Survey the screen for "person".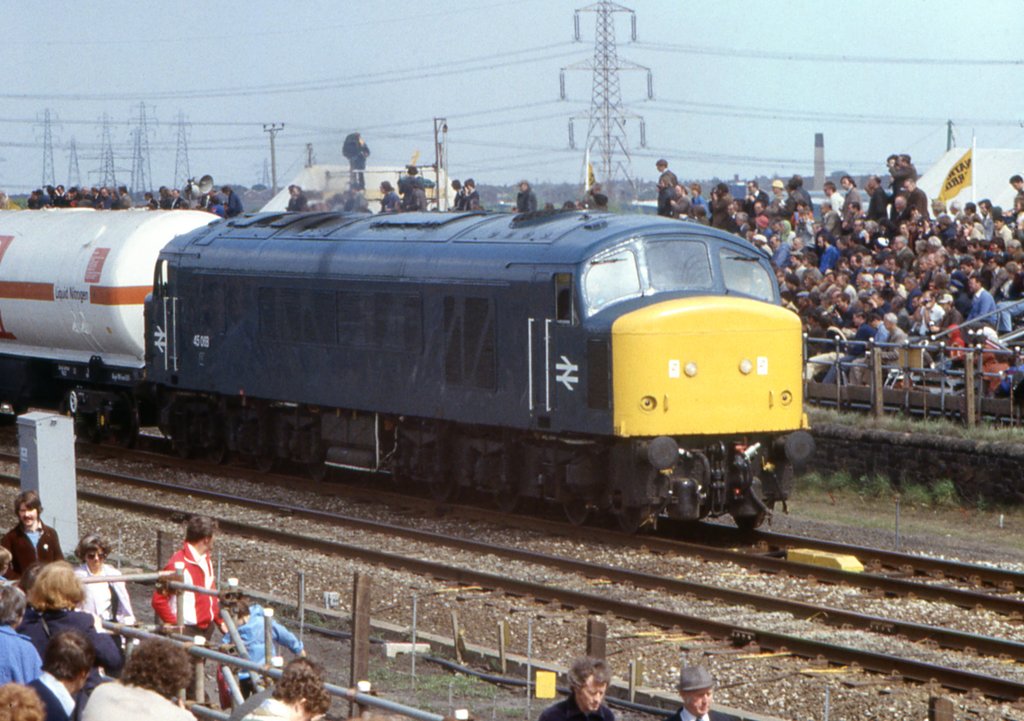
Survey found: (456,175,479,212).
